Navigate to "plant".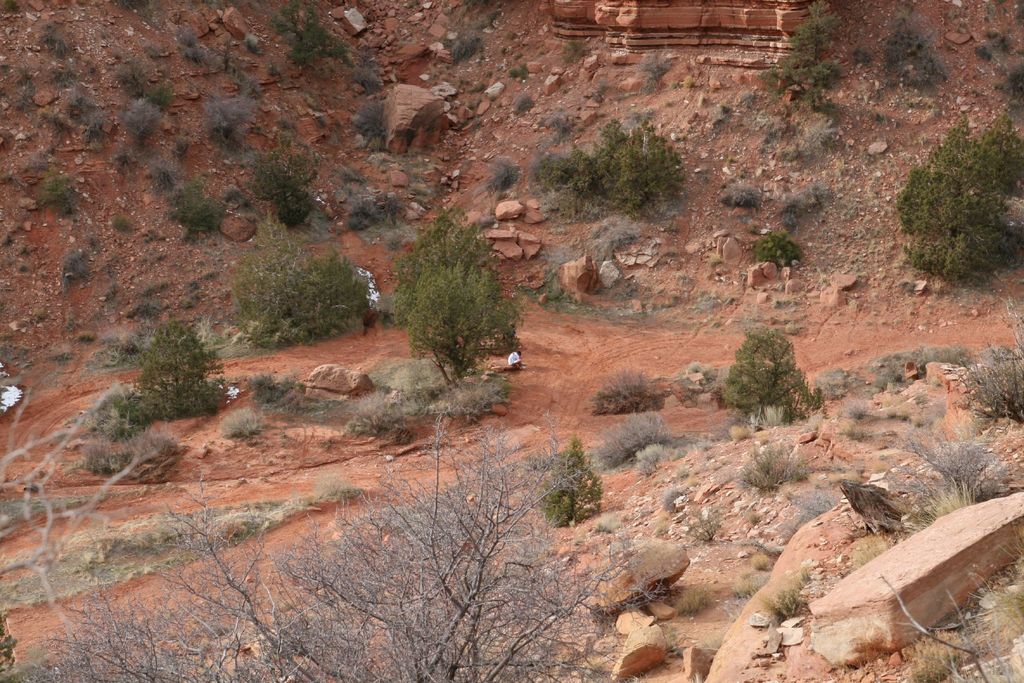
Navigation target: 757:3:840:115.
